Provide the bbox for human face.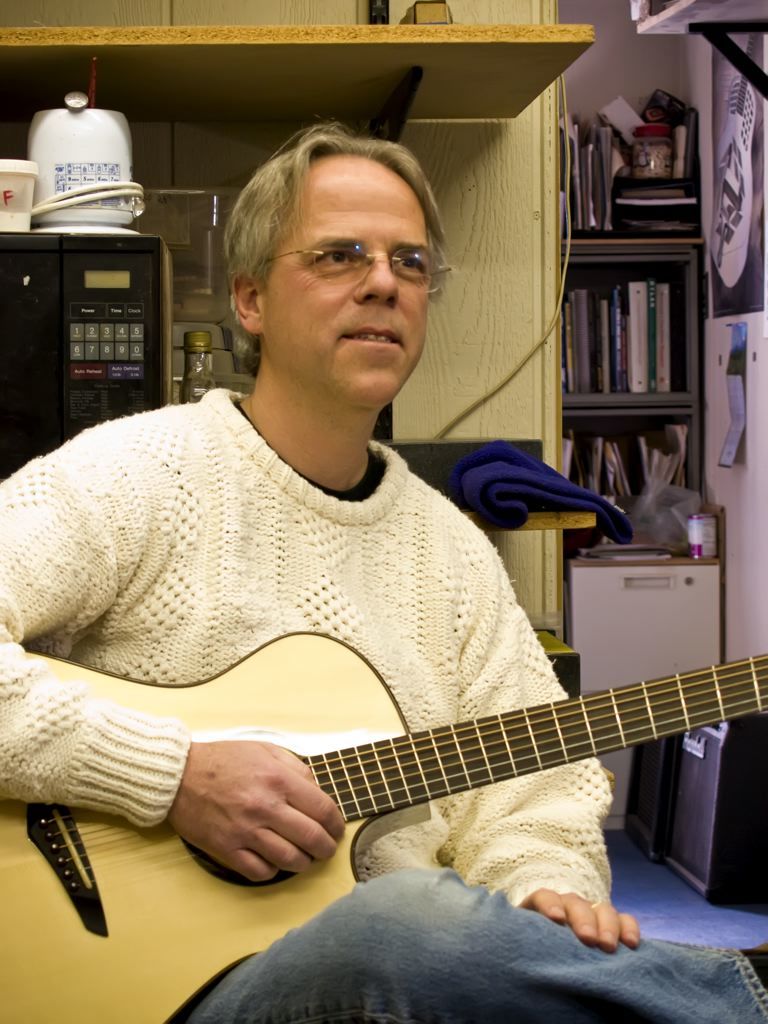
box=[262, 156, 425, 406].
